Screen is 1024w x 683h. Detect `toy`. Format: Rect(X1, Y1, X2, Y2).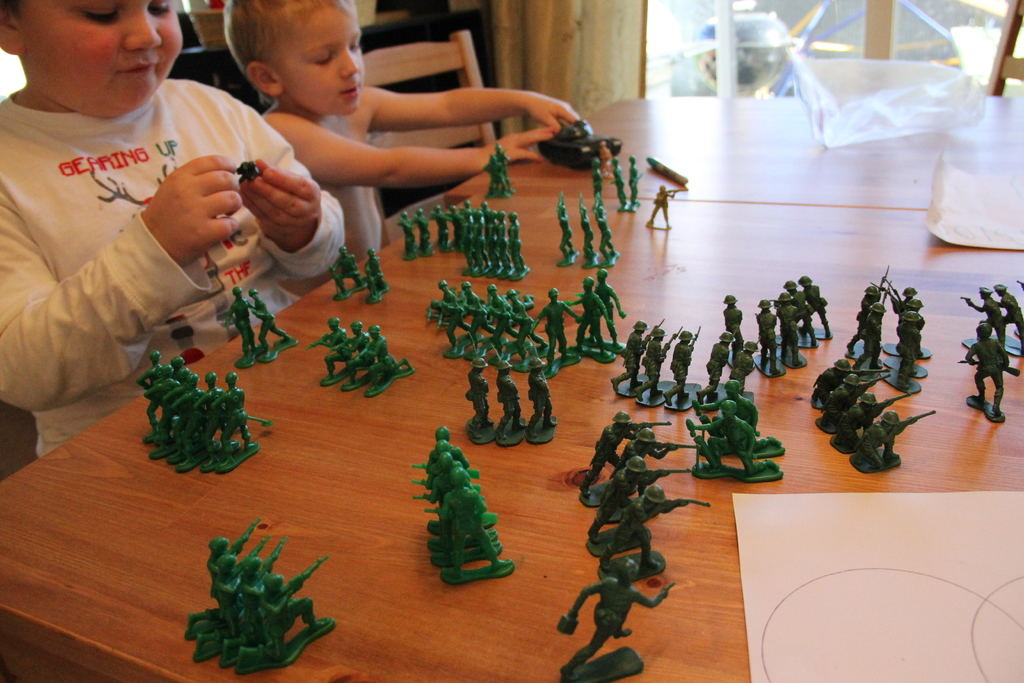
Rect(536, 119, 625, 174).
